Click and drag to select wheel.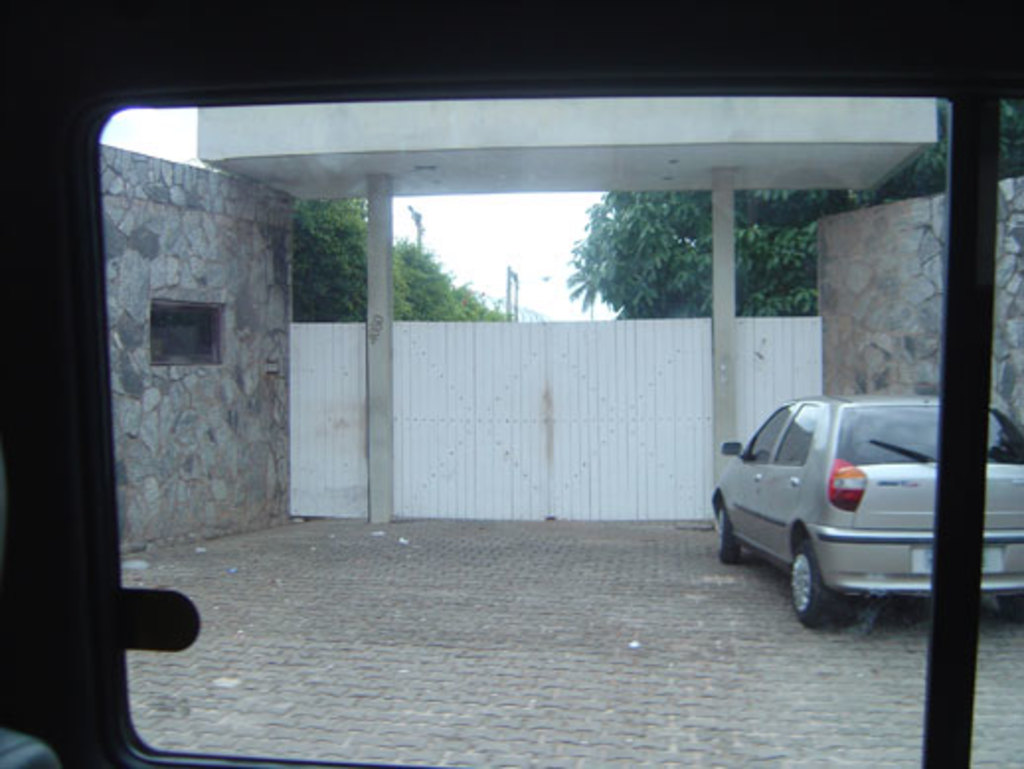
Selection: {"x1": 781, "y1": 536, "x2": 860, "y2": 627}.
